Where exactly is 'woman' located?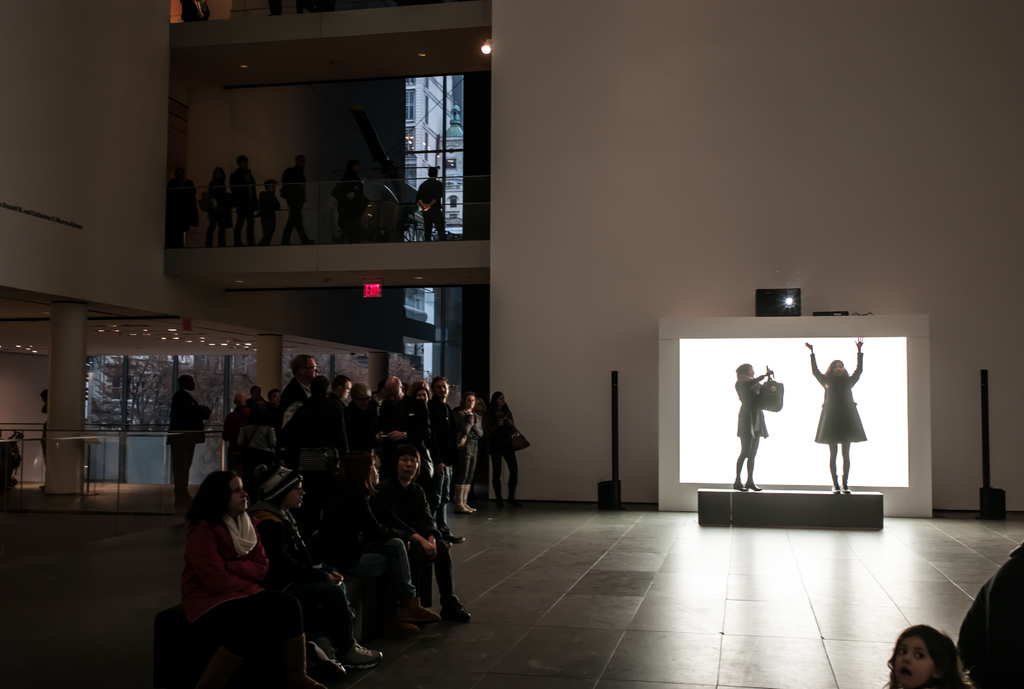
Its bounding box is (x1=251, y1=463, x2=385, y2=681).
